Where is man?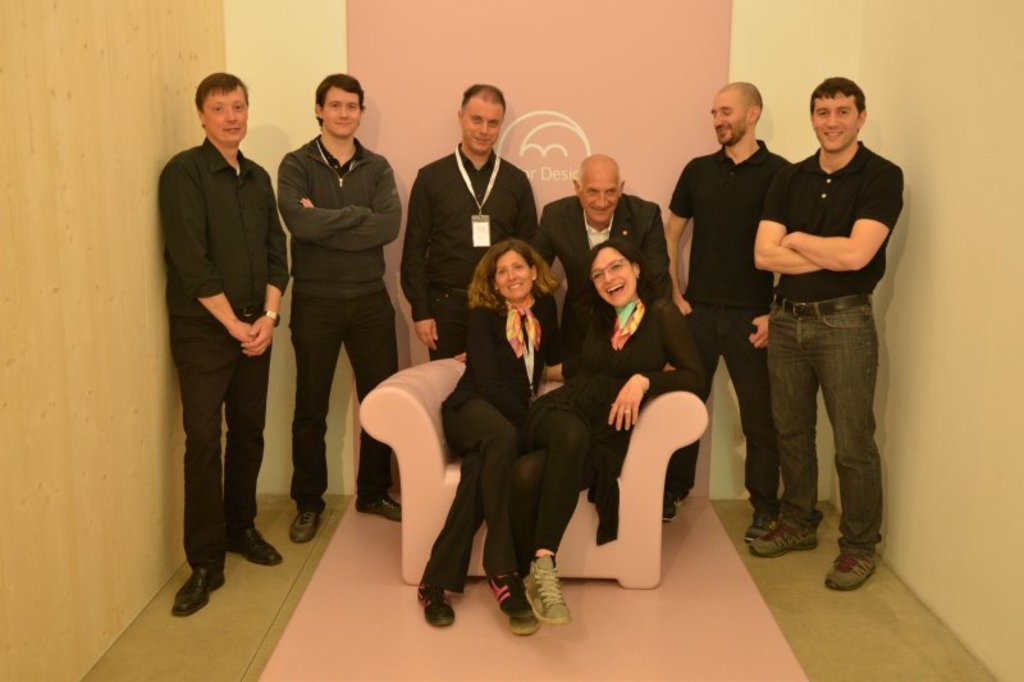
region(274, 67, 401, 545).
